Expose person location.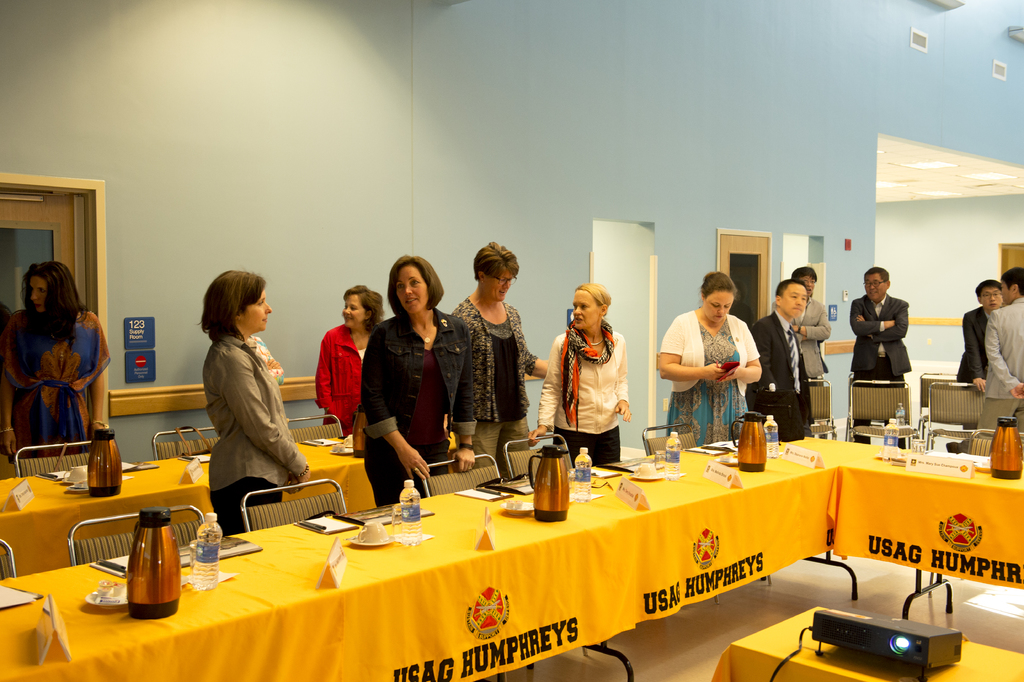
Exposed at (left=320, top=283, right=385, bottom=435).
